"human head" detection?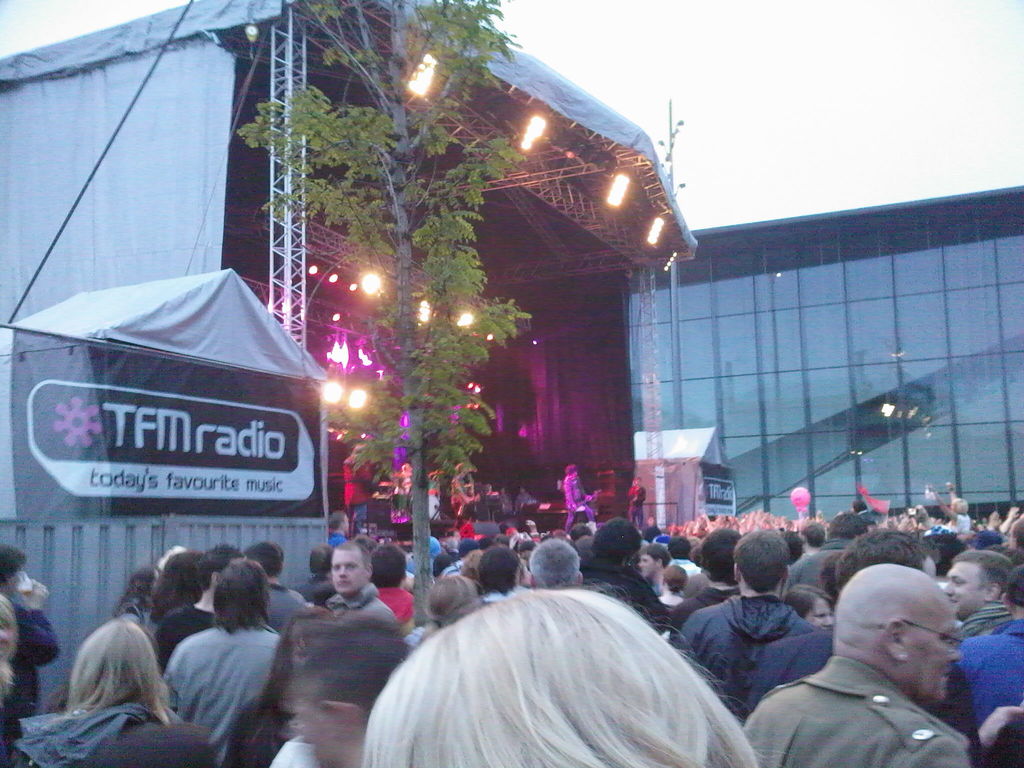
[824, 559, 975, 701]
